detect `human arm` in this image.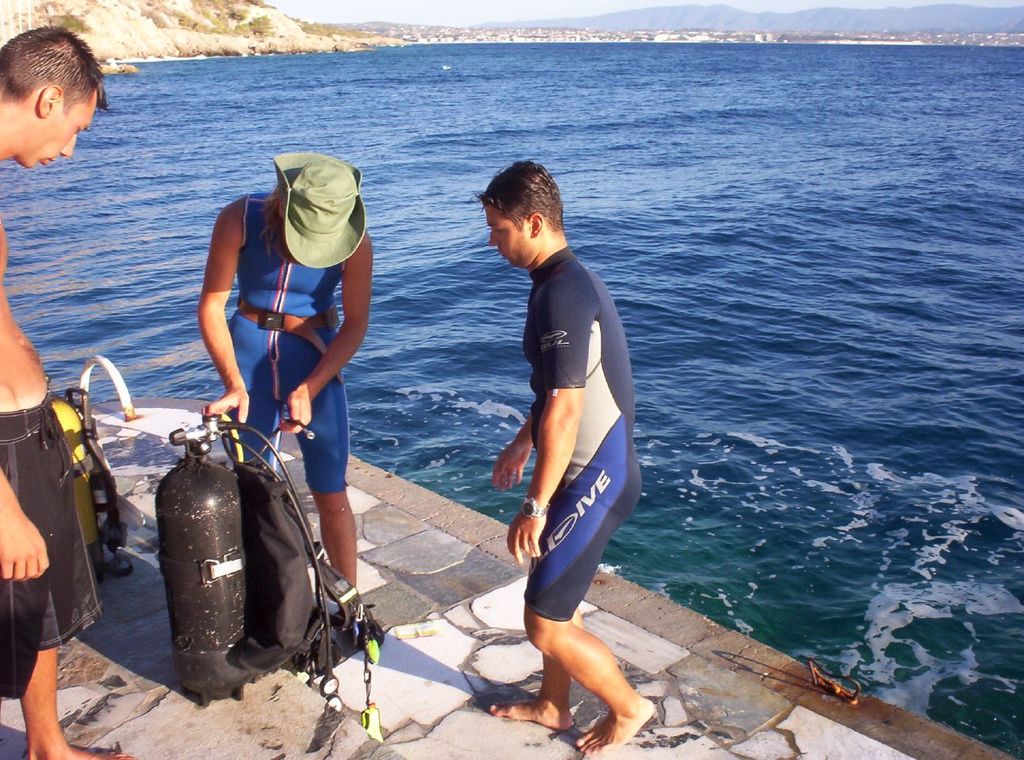
Detection: box=[277, 232, 372, 439].
